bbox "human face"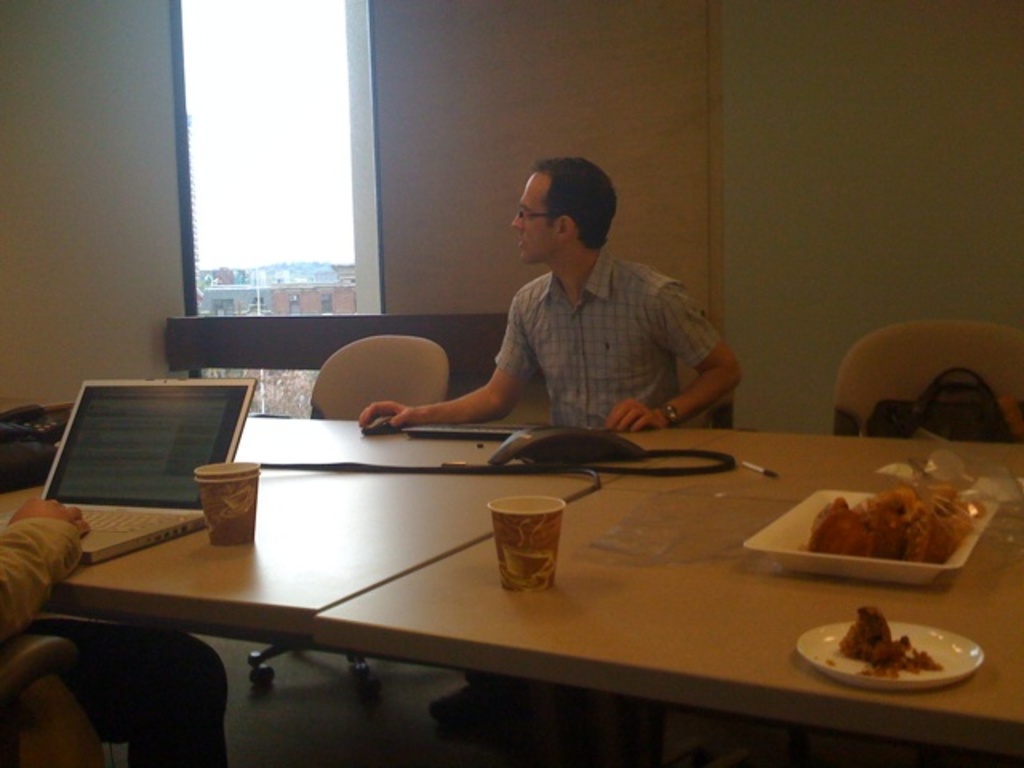
512,166,557,267
